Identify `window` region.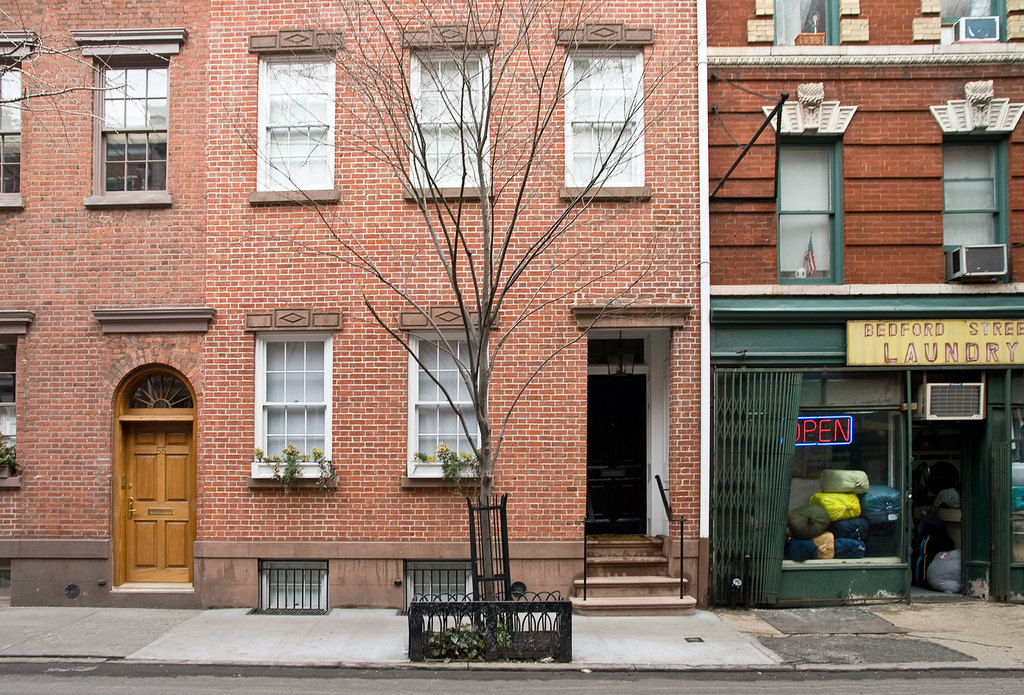
Region: region(939, 0, 1006, 43).
